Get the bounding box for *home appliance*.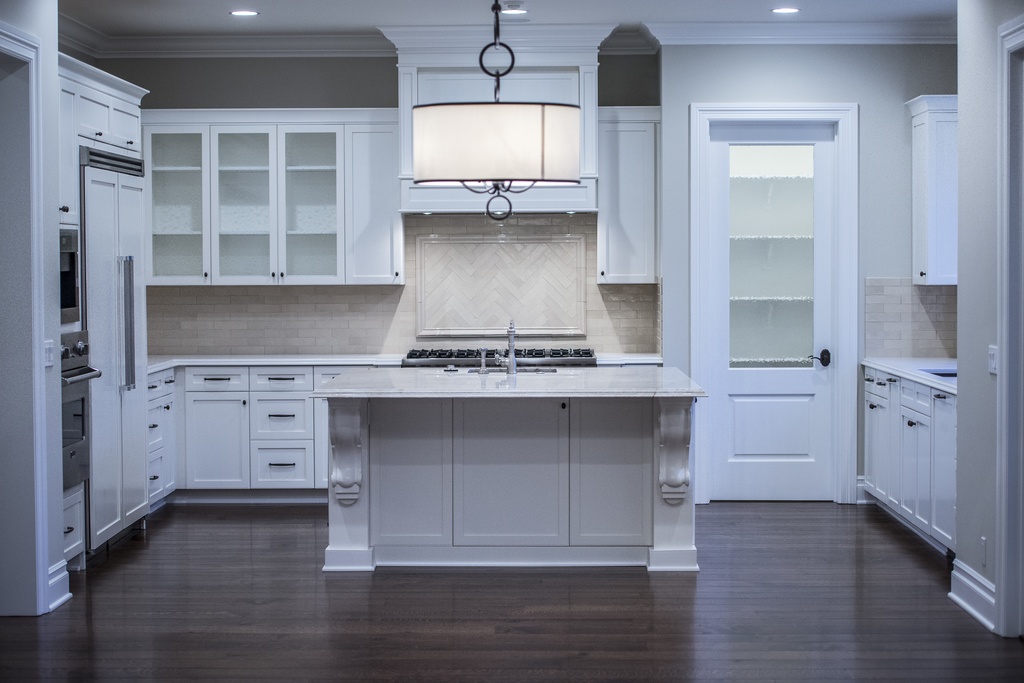
x1=401, y1=350, x2=598, y2=366.
